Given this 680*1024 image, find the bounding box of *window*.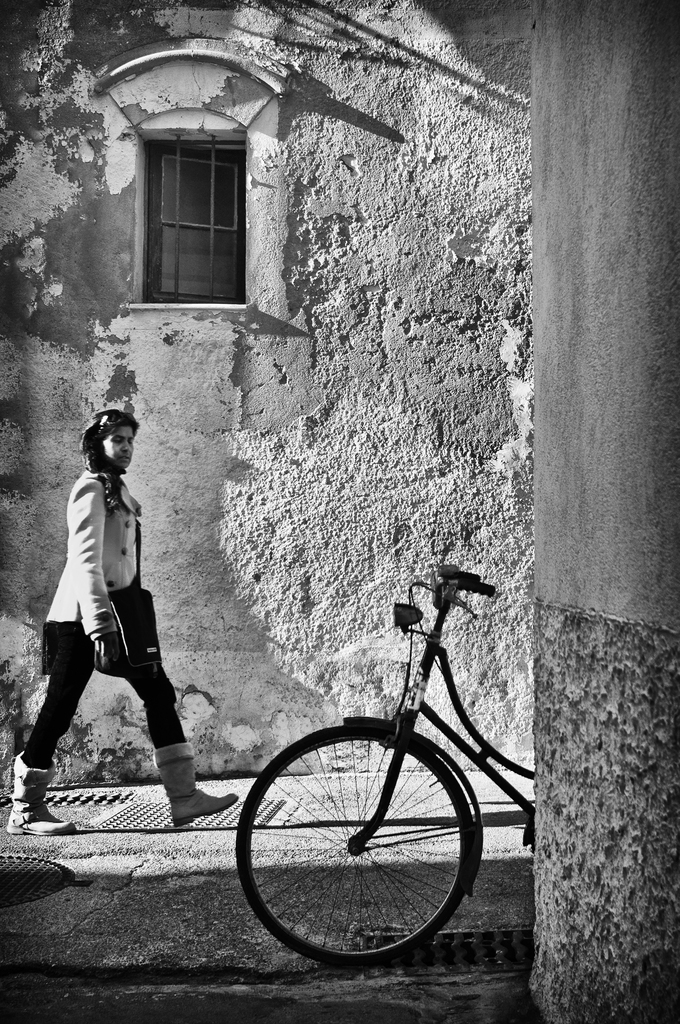
detection(138, 134, 245, 305).
